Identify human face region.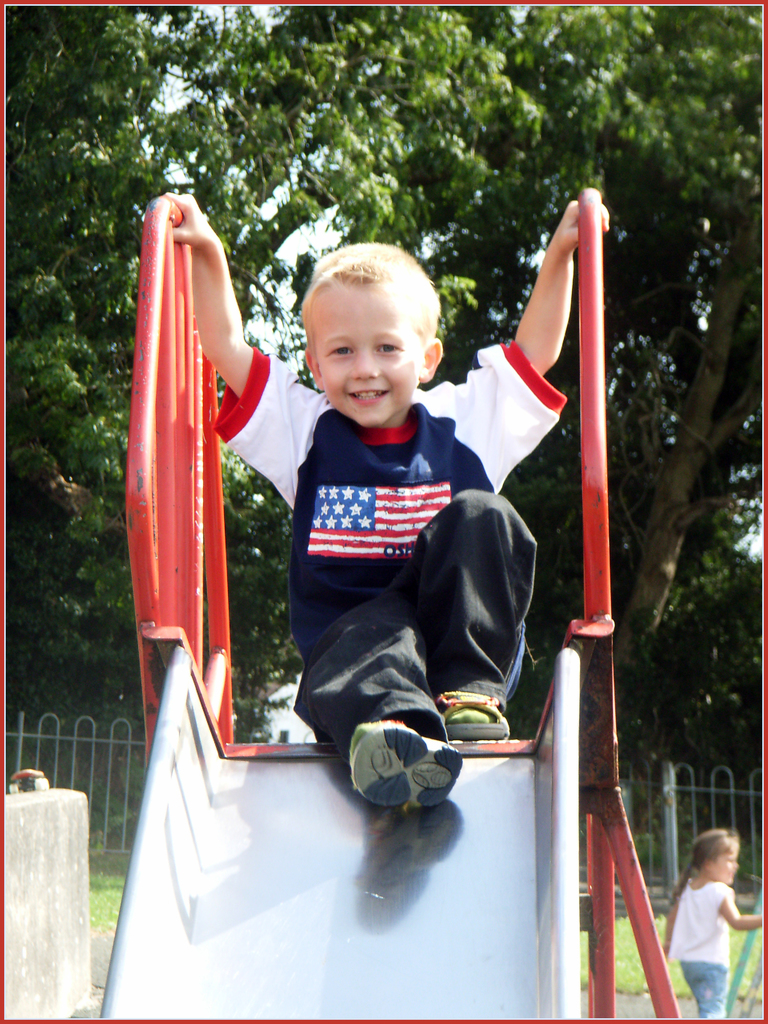
Region: locate(307, 273, 431, 431).
